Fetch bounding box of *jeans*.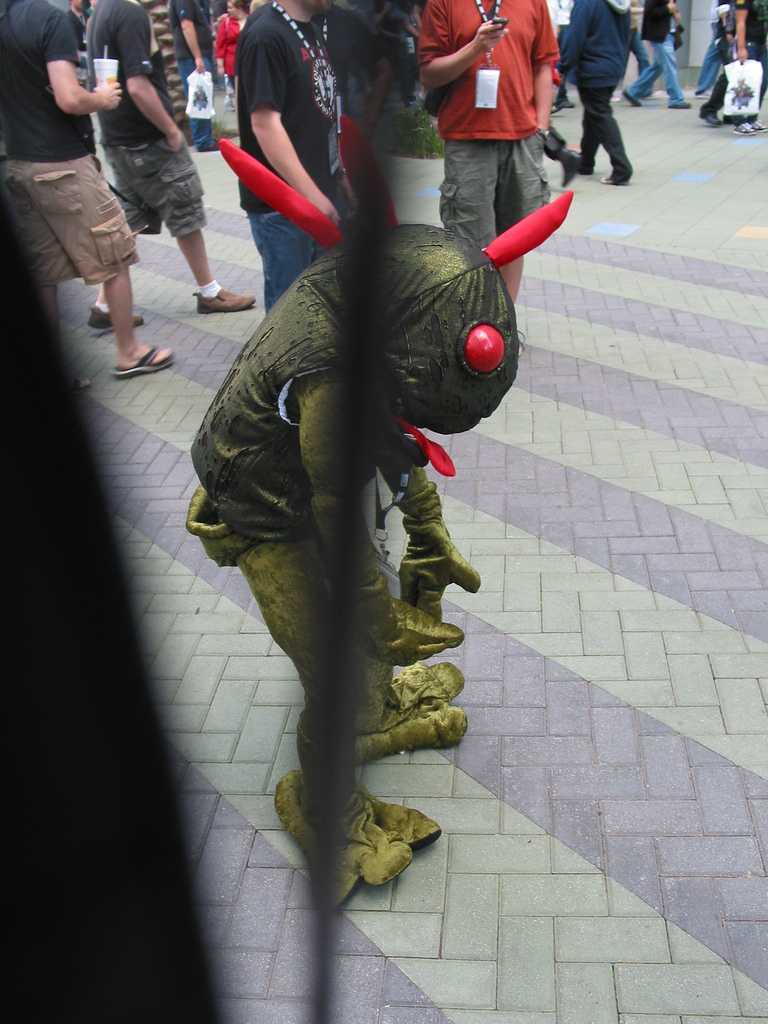
Bbox: [691, 39, 725, 95].
